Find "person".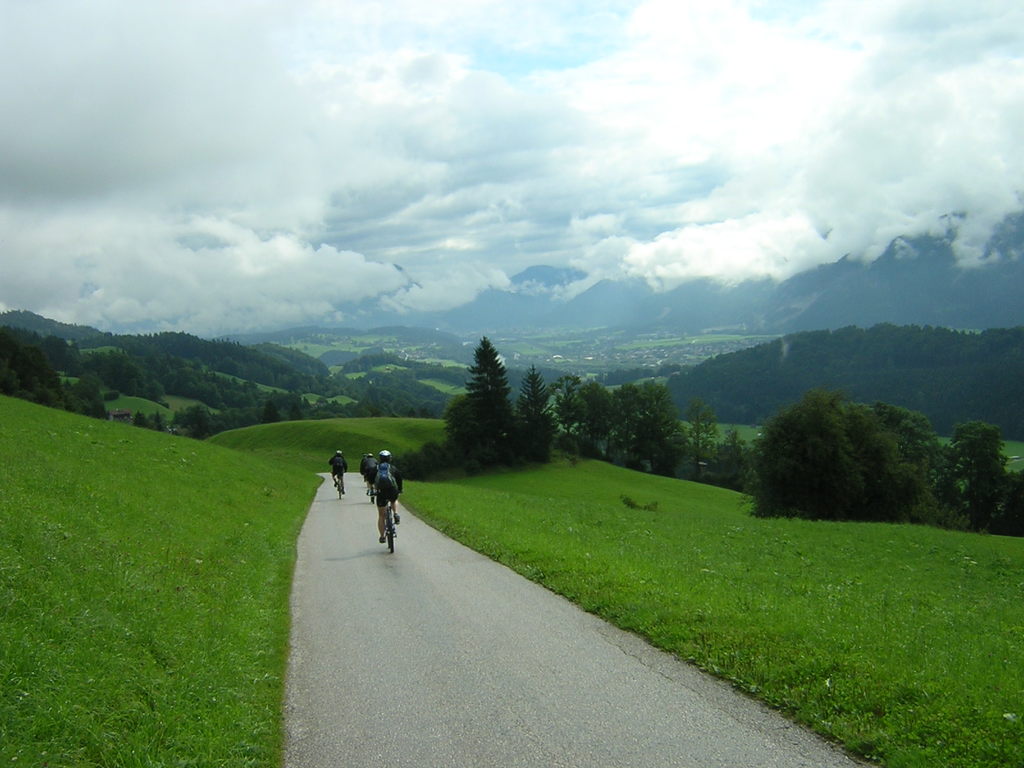
bbox=(359, 454, 375, 491).
